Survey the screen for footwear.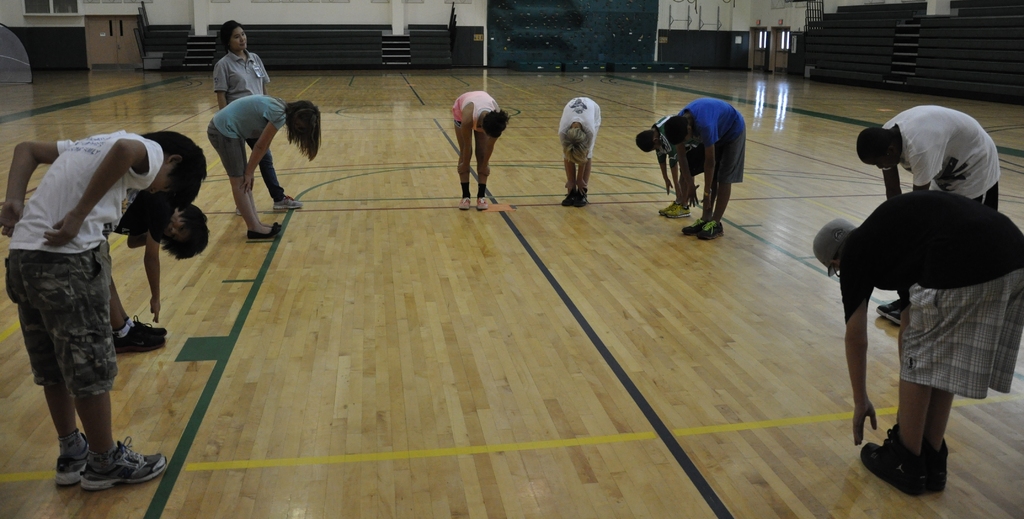
Survey found: left=662, top=201, right=675, bottom=209.
